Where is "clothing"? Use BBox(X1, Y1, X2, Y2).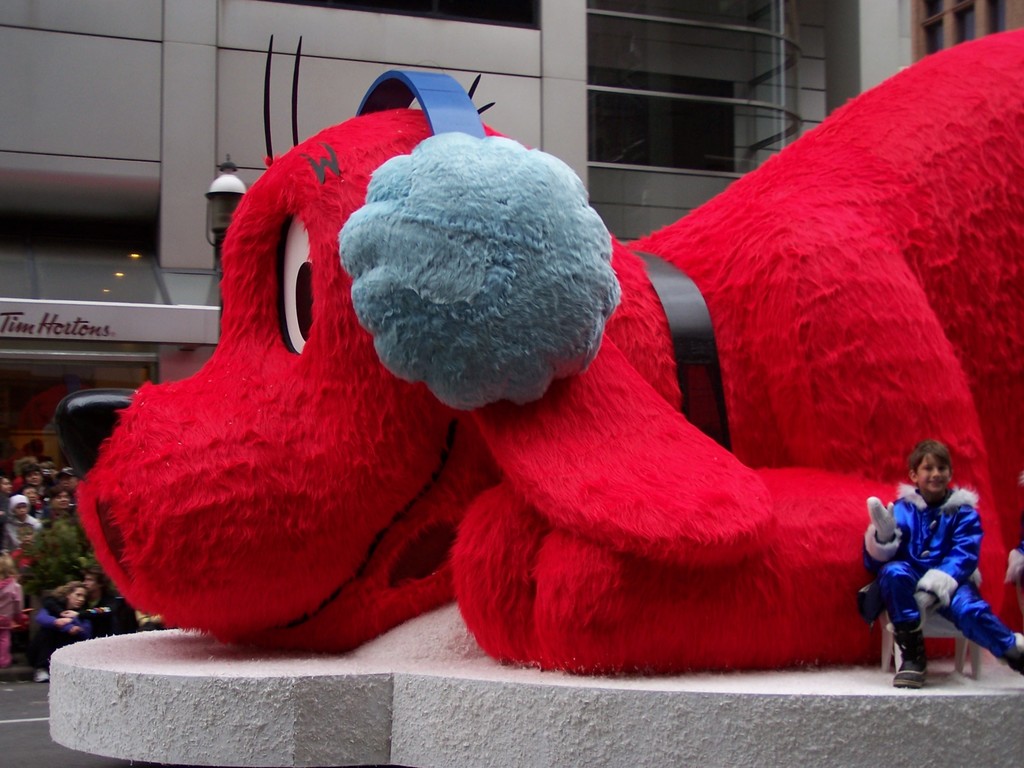
BBox(870, 468, 997, 671).
